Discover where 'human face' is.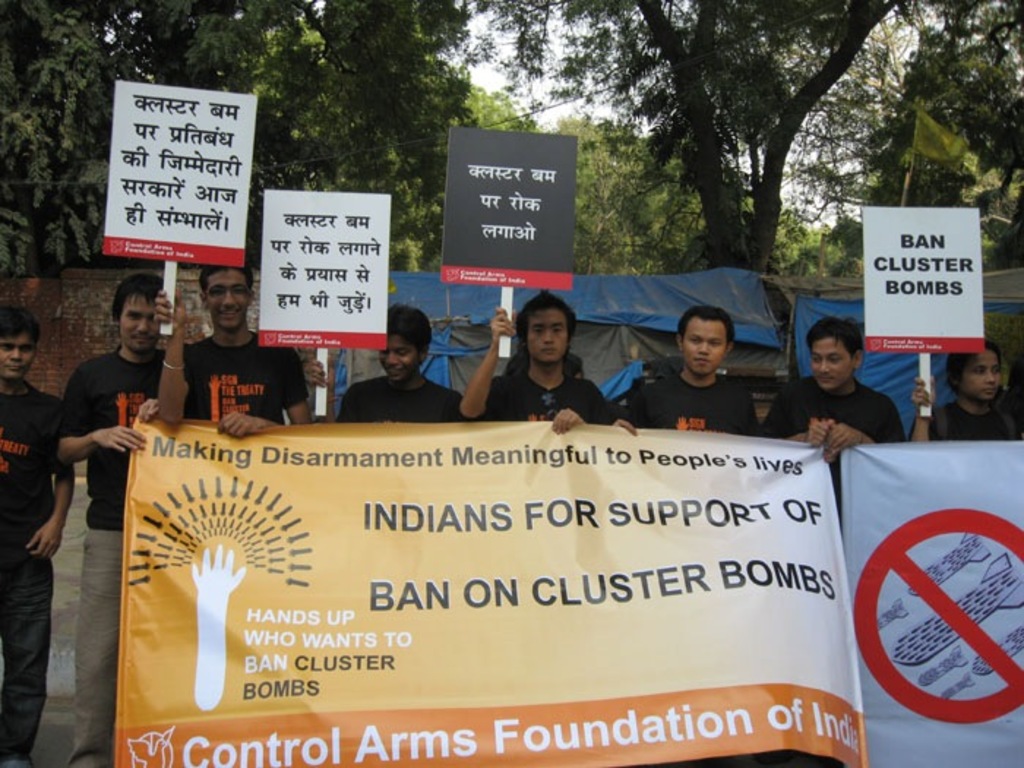
Discovered at select_region(376, 328, 420, 376).
